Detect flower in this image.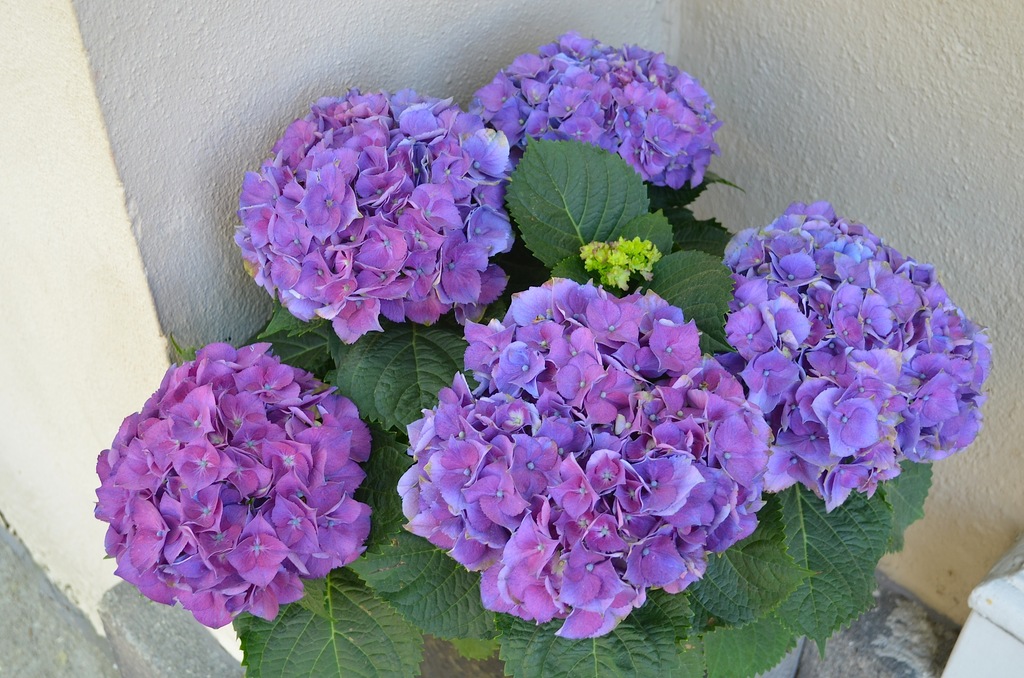
Detection: BBox(421, 246, 788, 648).
